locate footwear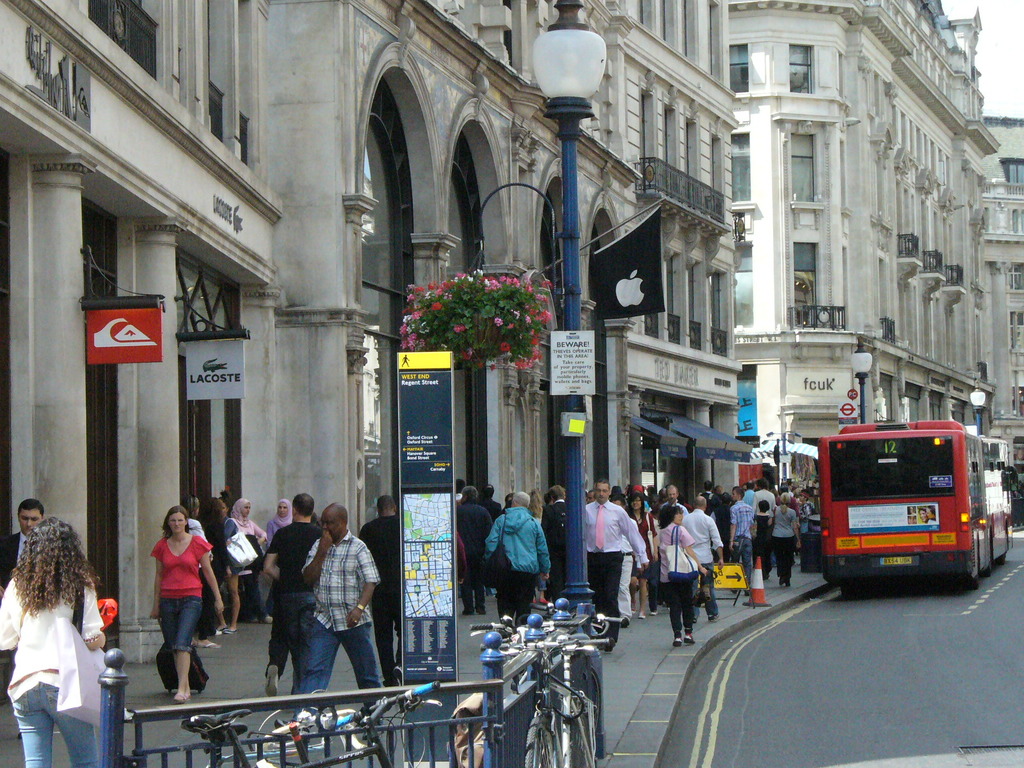
[461,609,474,617]
